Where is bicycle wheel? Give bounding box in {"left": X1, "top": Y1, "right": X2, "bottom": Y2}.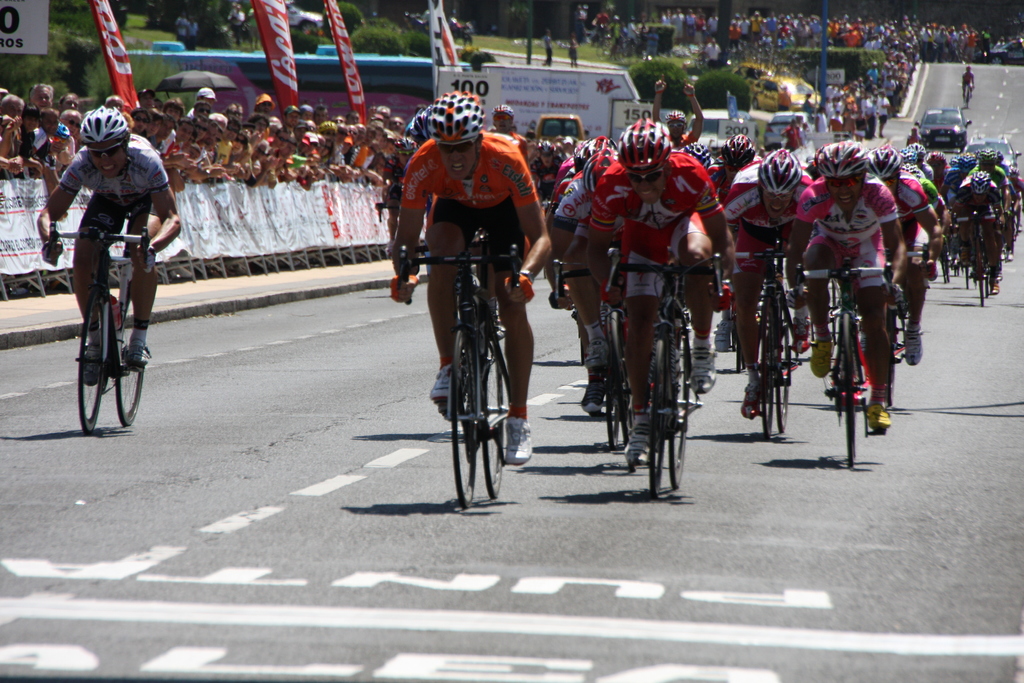
{"left": 663, "top": 333, "right": 693, "bottom": 490}.
